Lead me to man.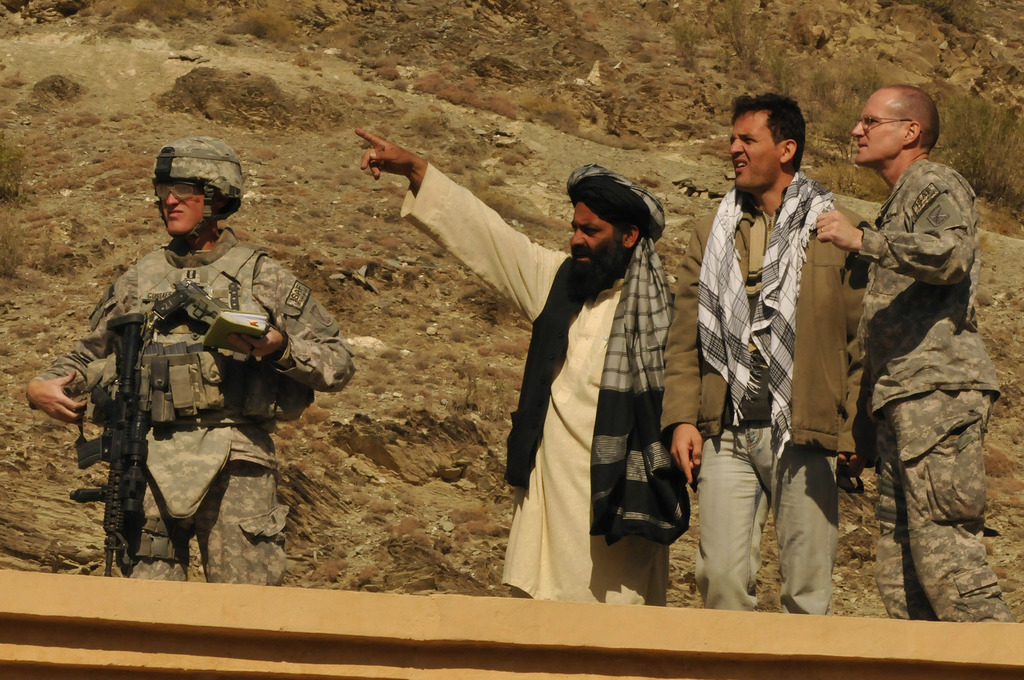
Lead to [356,125,681,610].
